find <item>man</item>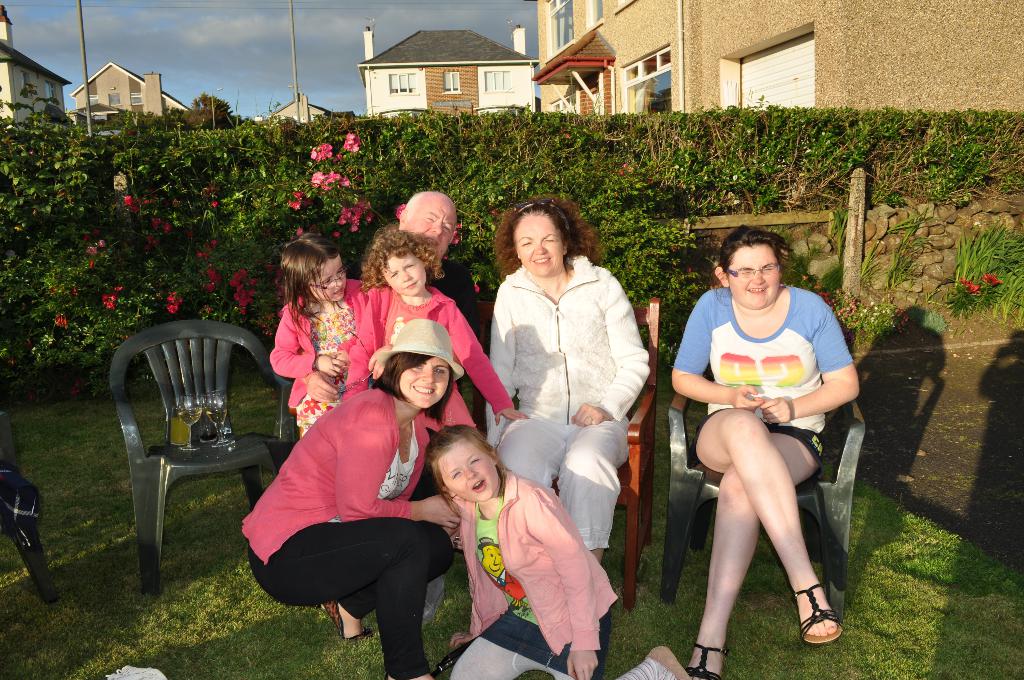
(x1=397, y1=188, x2=487, y2=405)
